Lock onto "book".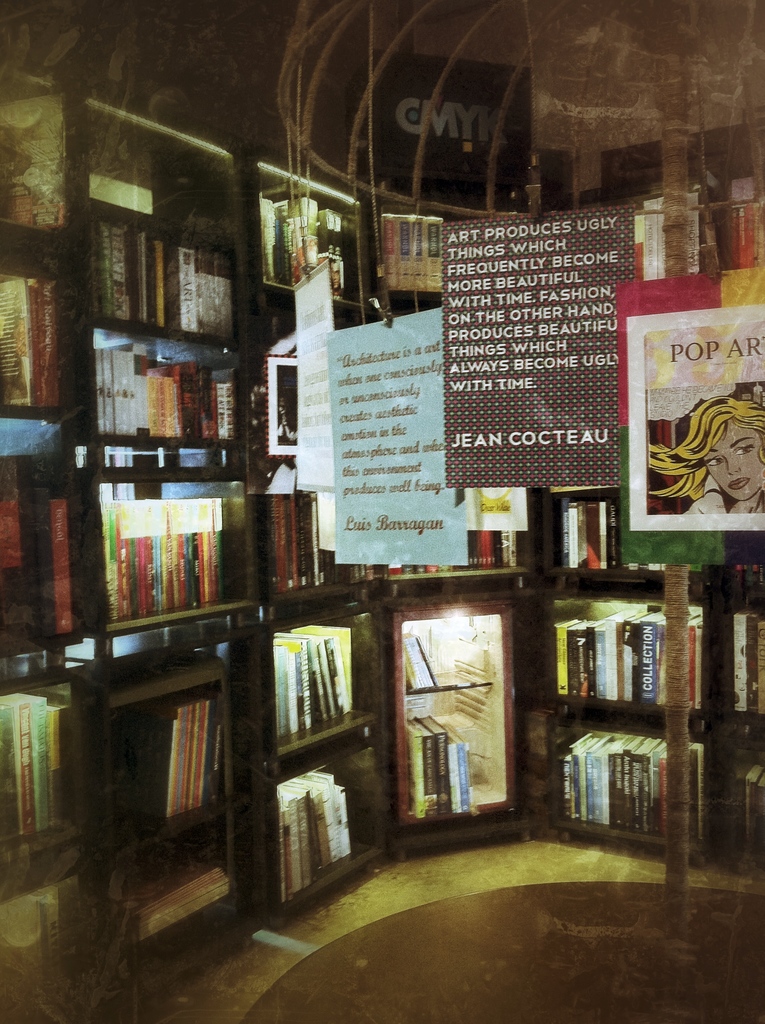
Locked: bbox=[273, 770, 357, 896].
